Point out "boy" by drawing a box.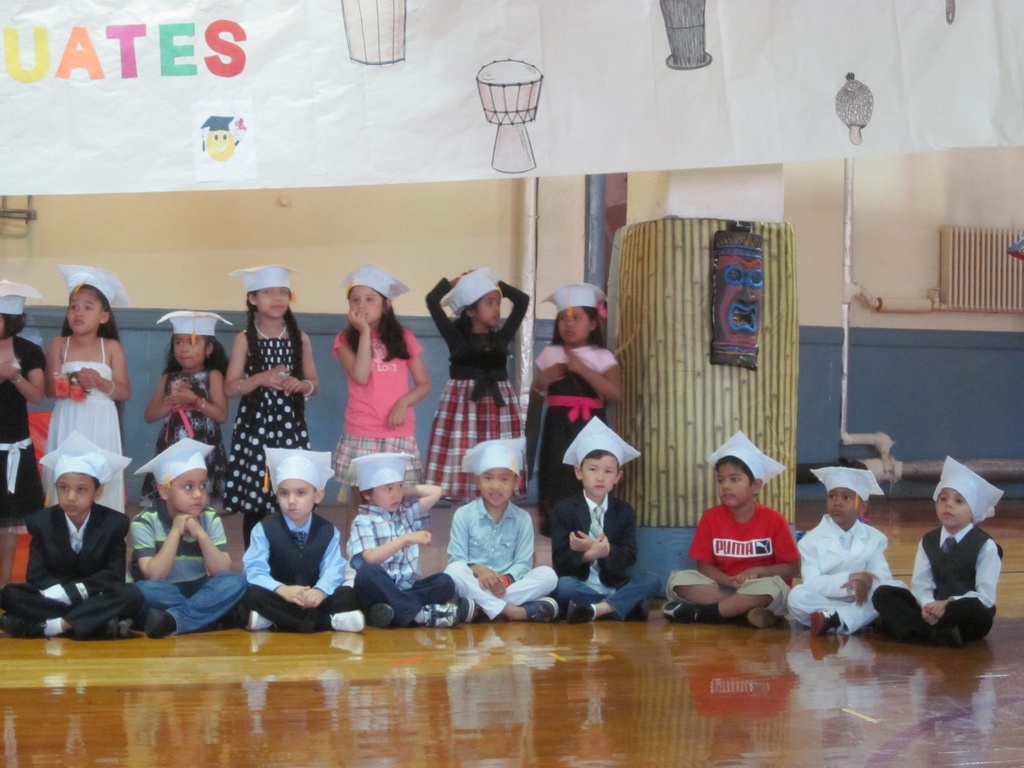
select_region(652, 445, 817, 625).
